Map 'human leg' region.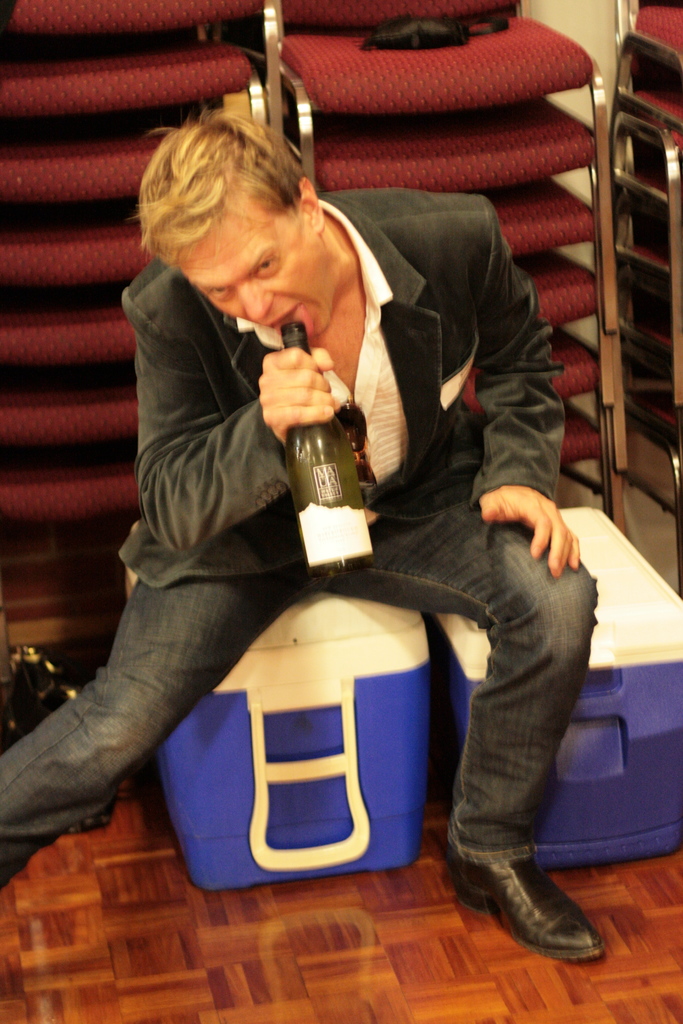
Mapped to left=0, top=552, right=310, bottom=886.
